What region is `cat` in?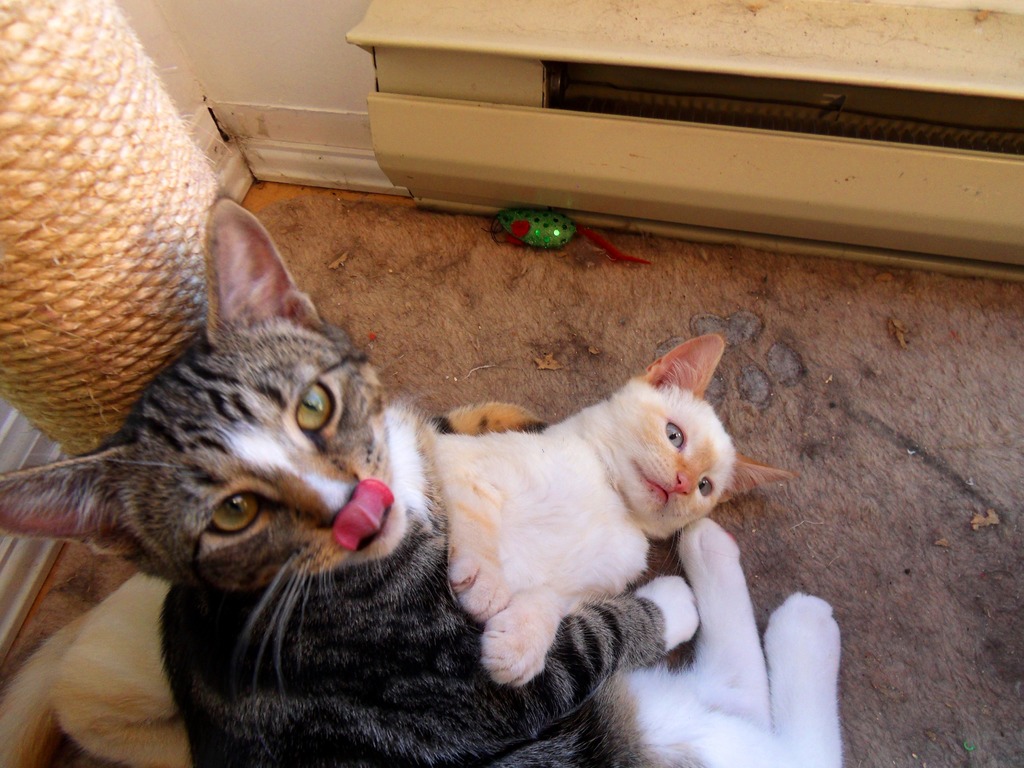
bbox(0, 332, 794, 767).
